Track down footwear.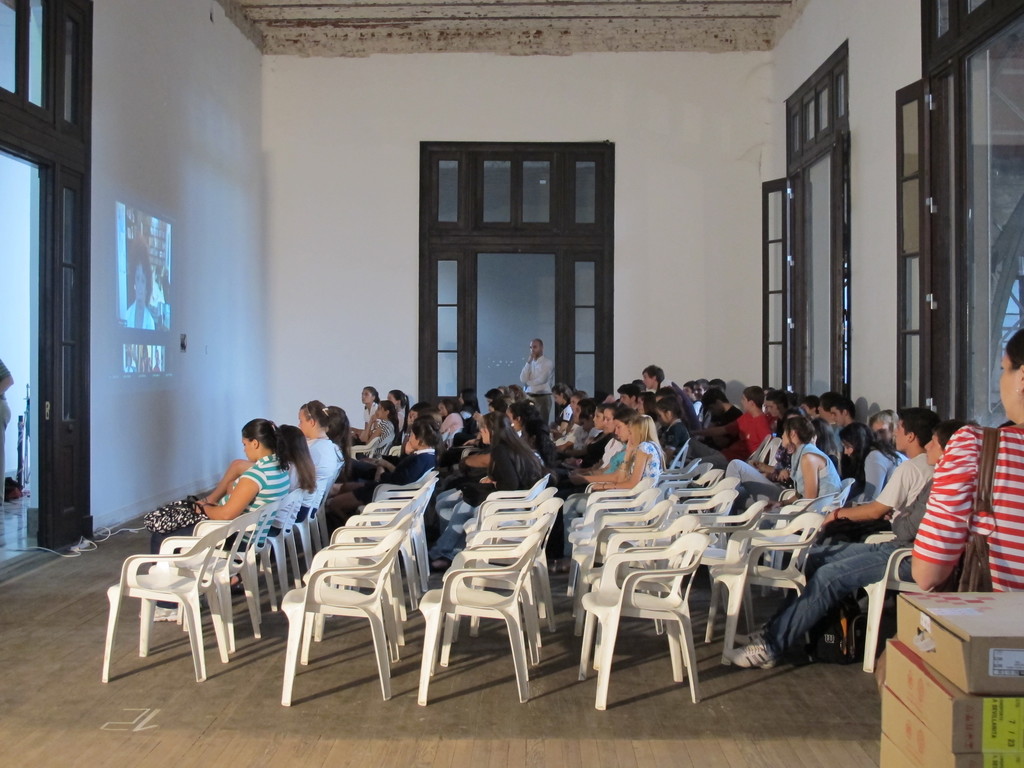
Tracked to select_region(730, 638, 789, 680).
